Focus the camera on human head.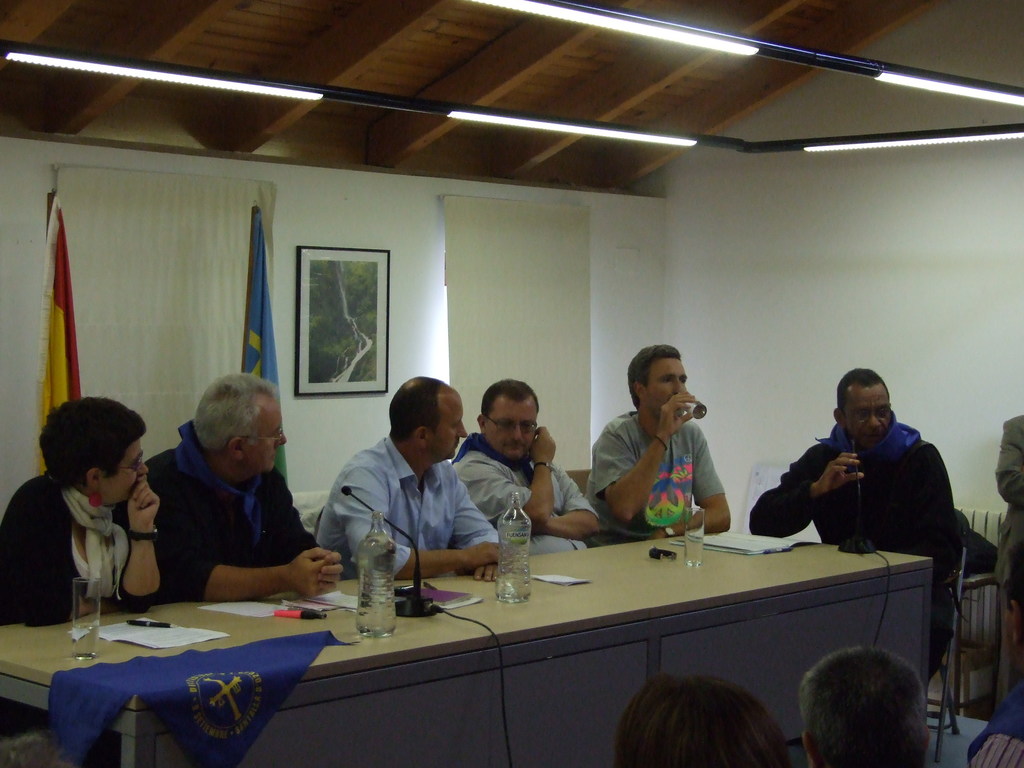
Focus region: 195 376 287 479.
